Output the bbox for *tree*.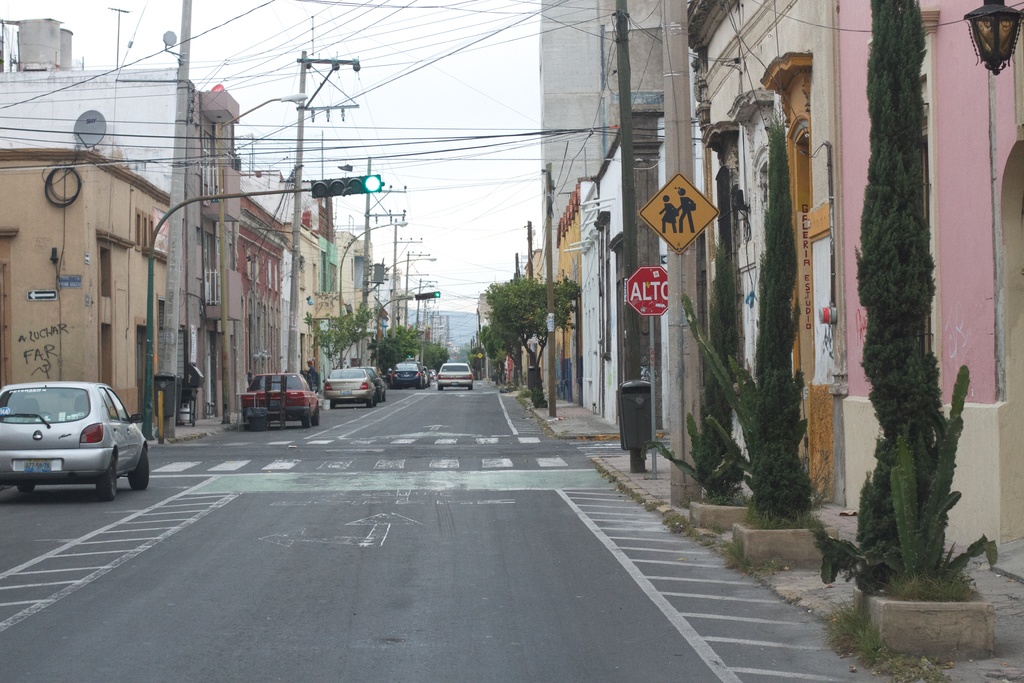
[300,303,374,370].
